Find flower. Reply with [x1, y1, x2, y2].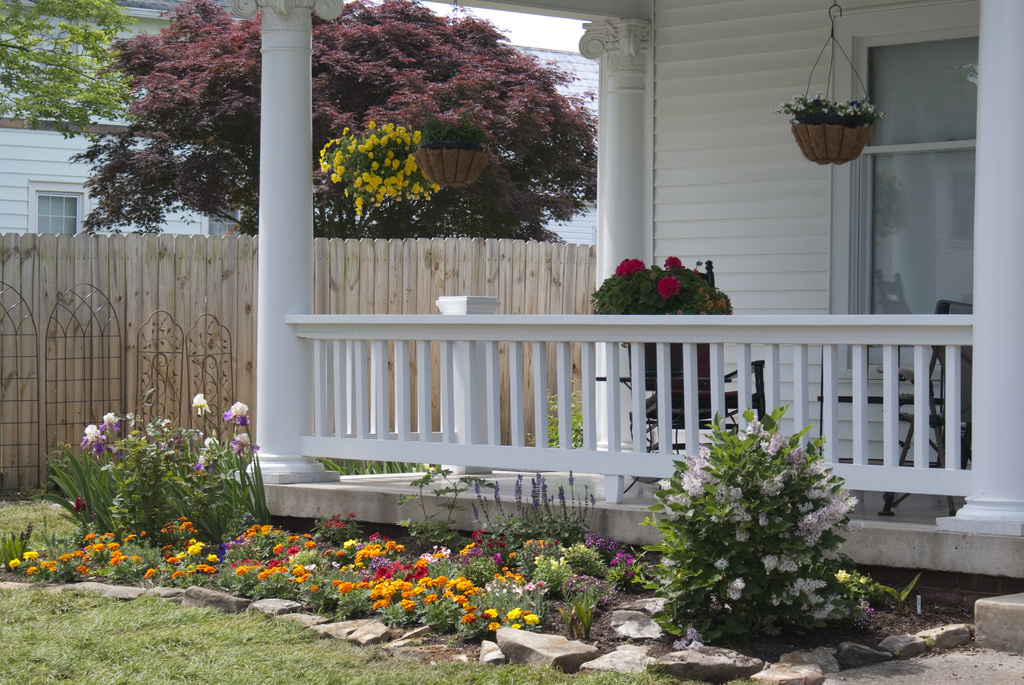
[195, 455, 210, 470].
